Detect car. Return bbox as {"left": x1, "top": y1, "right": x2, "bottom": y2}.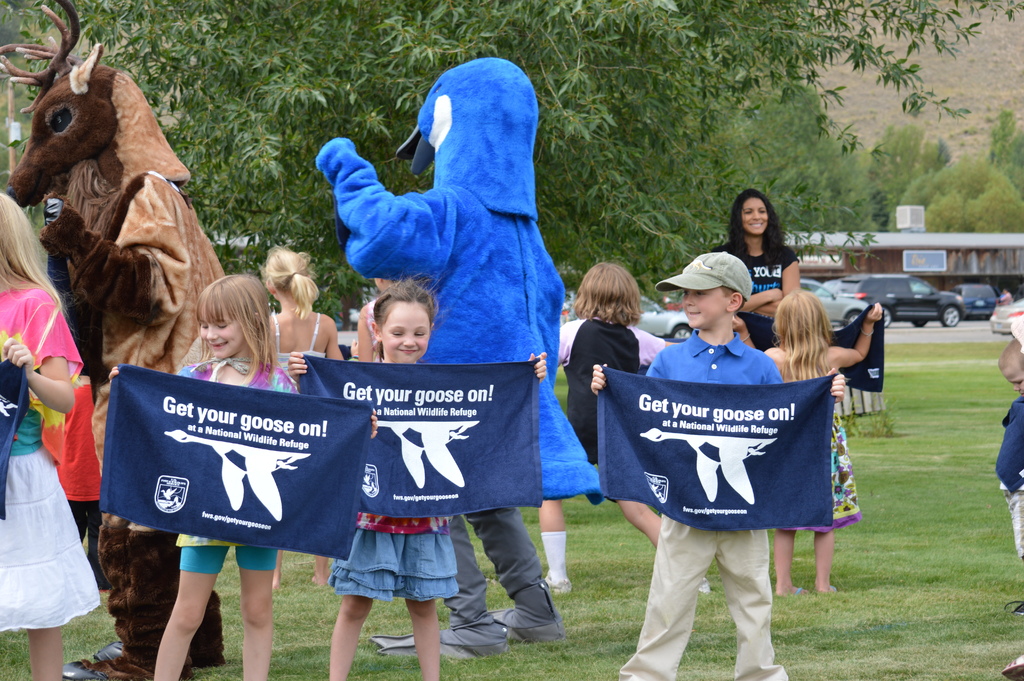
{"left": 990, "top": 297, "right": 1023, "bottom": 336}.
